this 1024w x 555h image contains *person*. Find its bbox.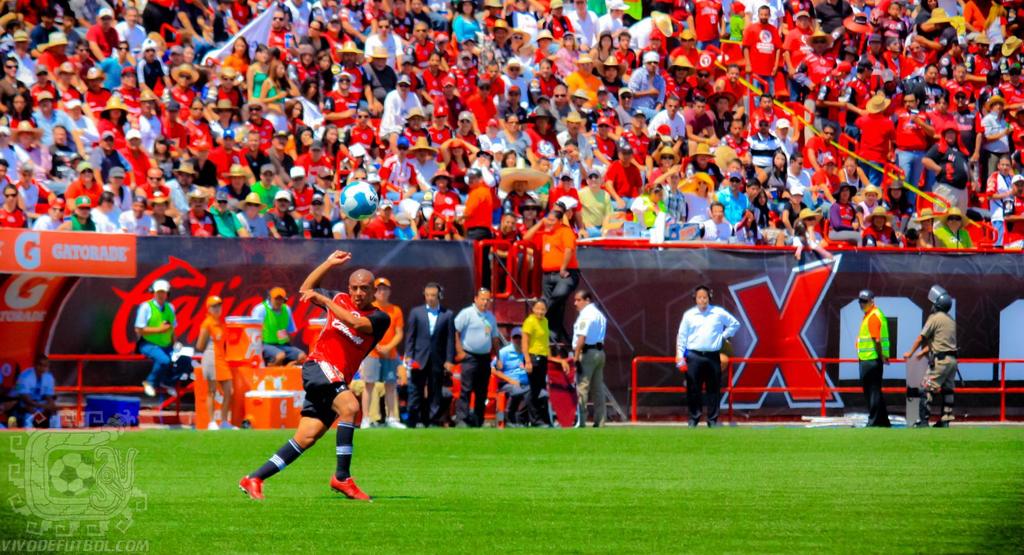
l=137, t=278, r=179, b=375.
